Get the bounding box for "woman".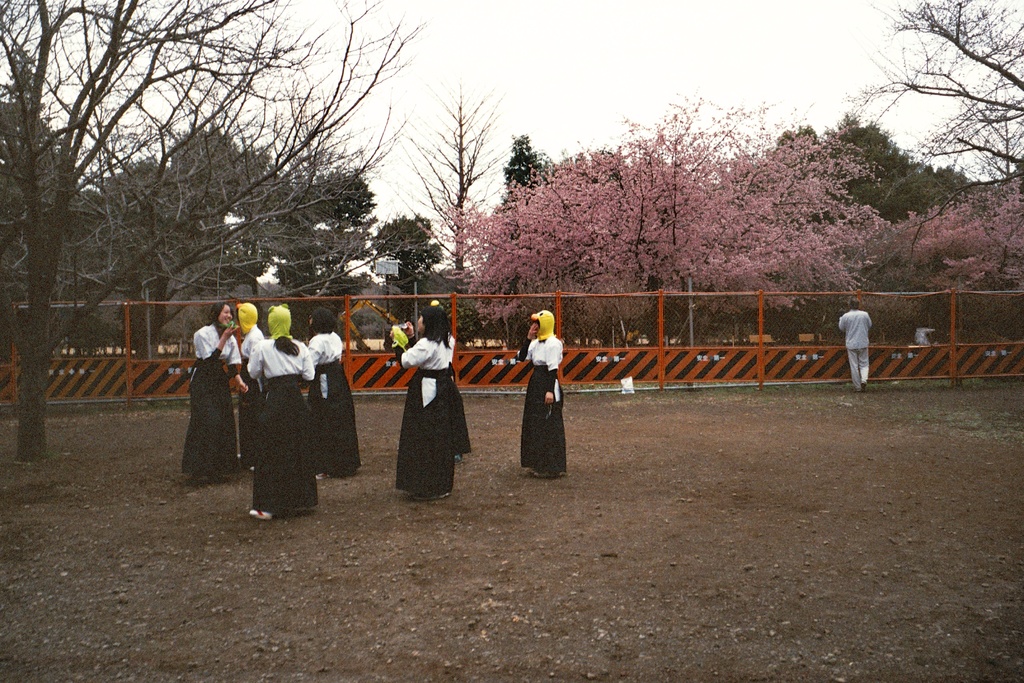
x1=390 y1=305 x2=455 y2=501.
